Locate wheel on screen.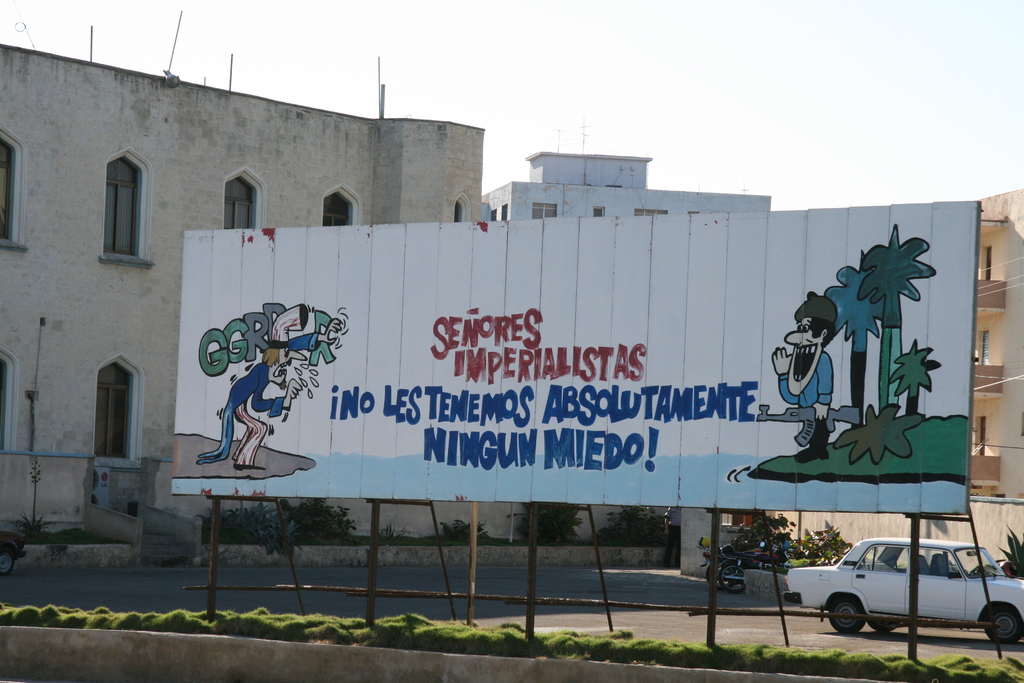
On screen at x1=830 y1=597 x2=867 y2=634.
